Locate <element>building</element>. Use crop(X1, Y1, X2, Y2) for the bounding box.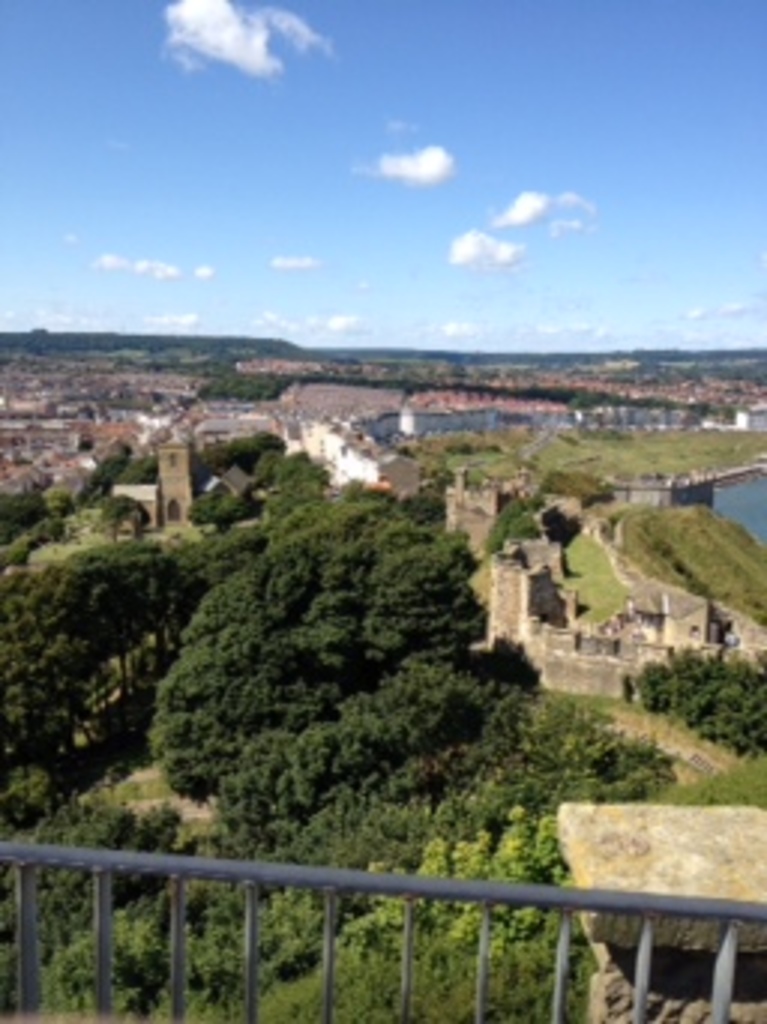
crop(153, 434, 186, 527).
